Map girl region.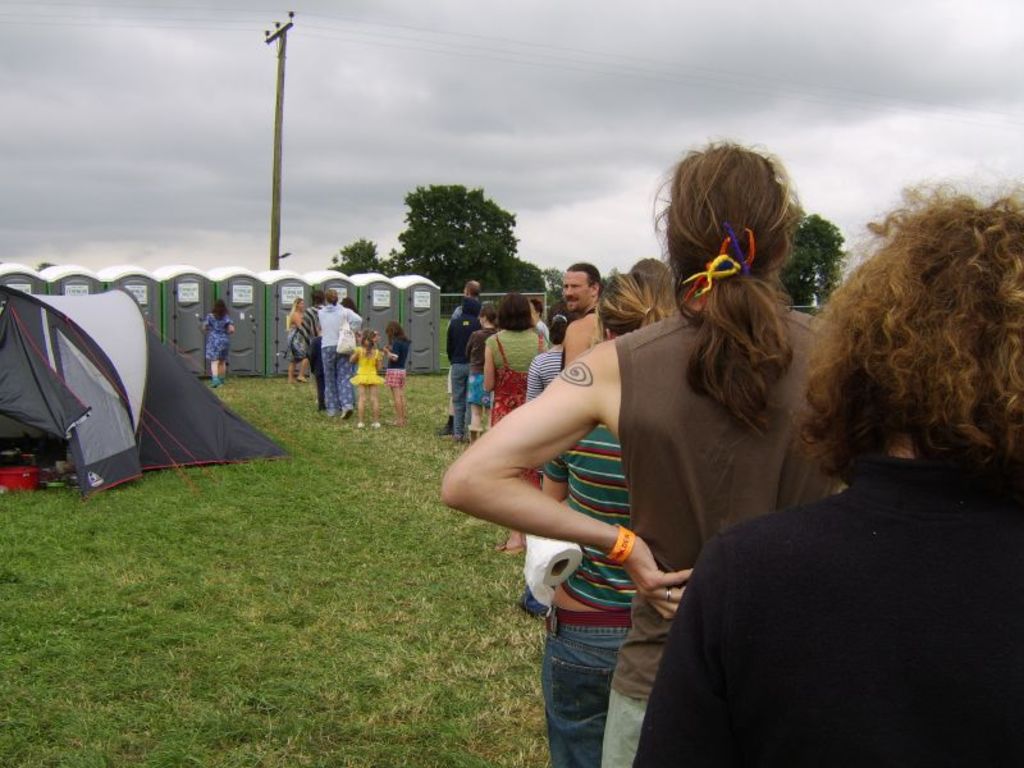
Mapped to region(628, 174, 1023, 767).
